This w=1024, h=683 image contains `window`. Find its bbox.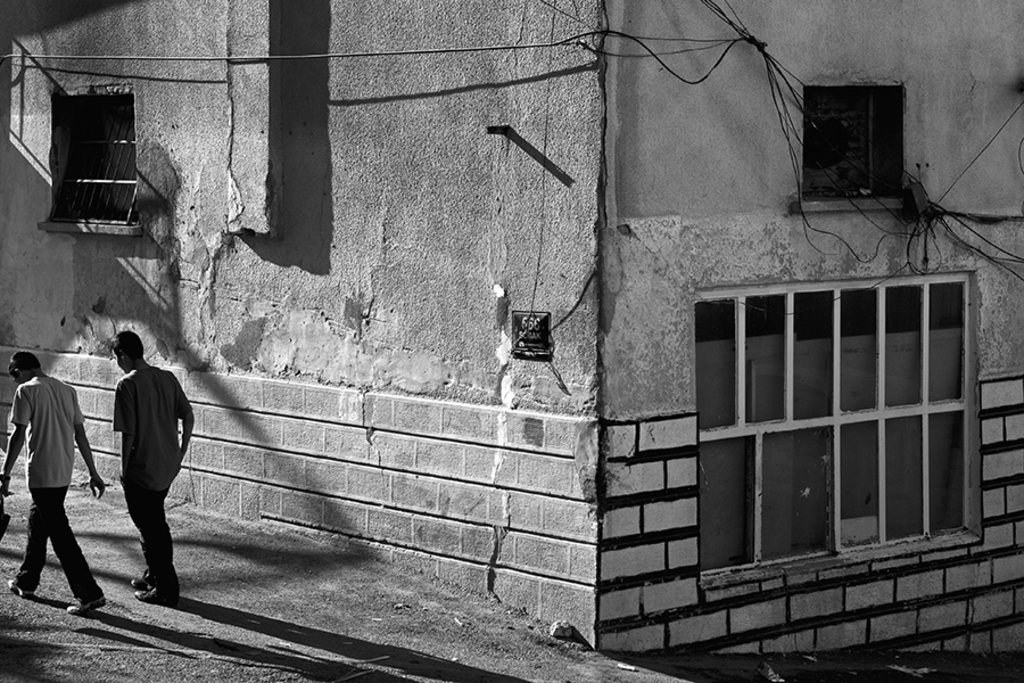
(x1=803, y1=90, x2=902, y2=198).
